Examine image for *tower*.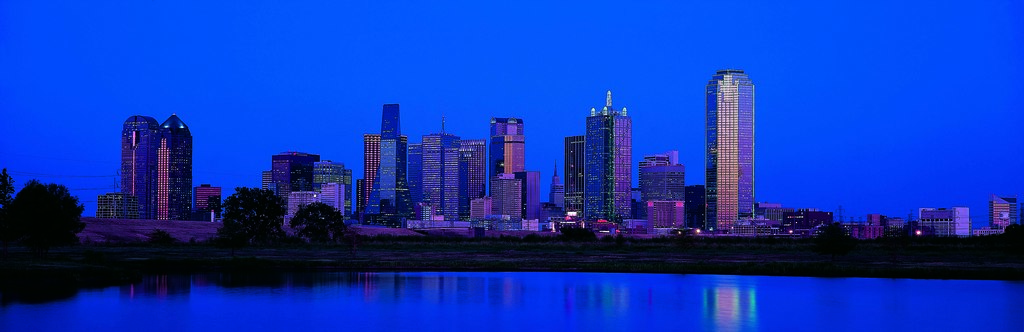
Examination result: [left=708, top=66, right=754, bottom=231].
